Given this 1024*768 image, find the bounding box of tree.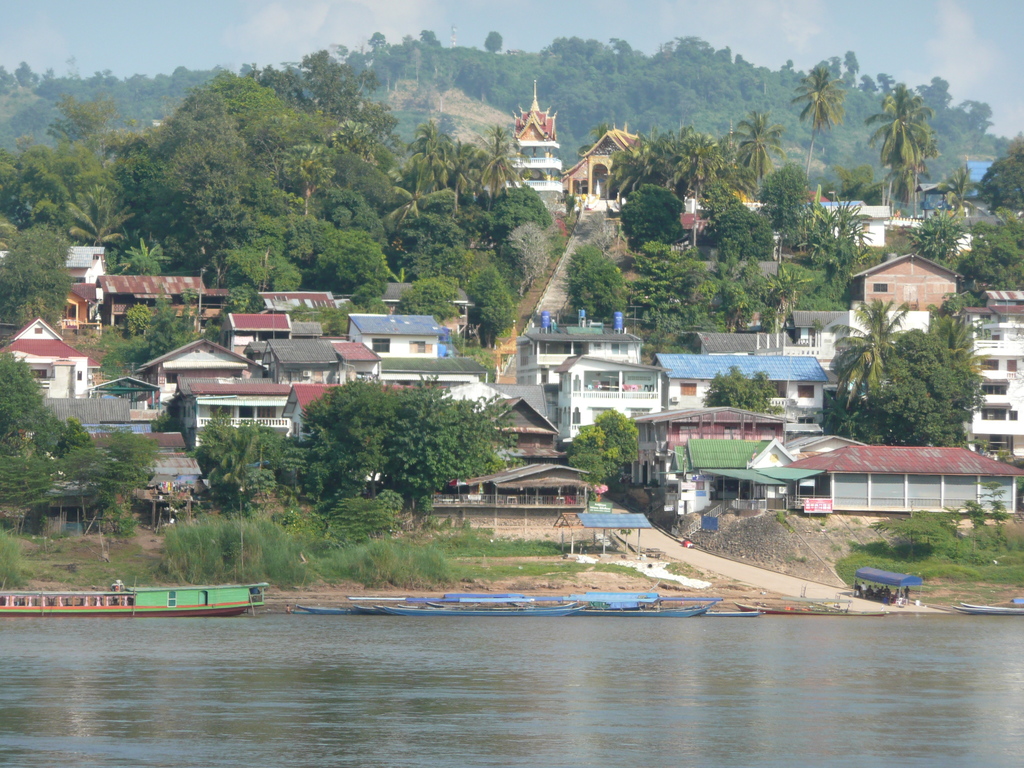
Rect(628, 241, 721, 344).
